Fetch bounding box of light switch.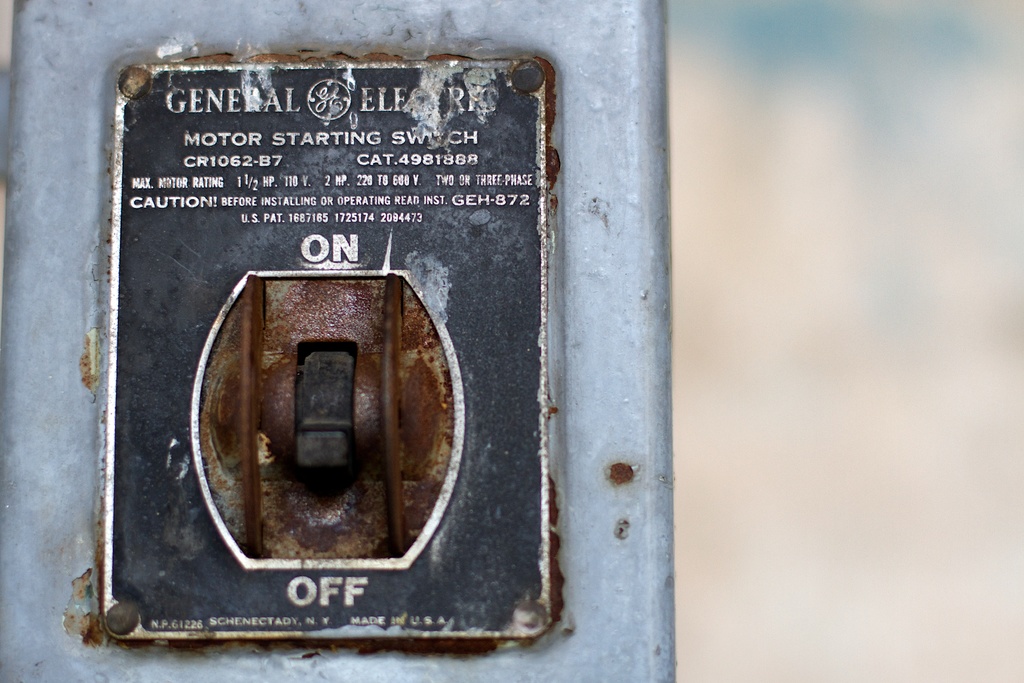
Bbox: region(92, 62, 545, 643).
